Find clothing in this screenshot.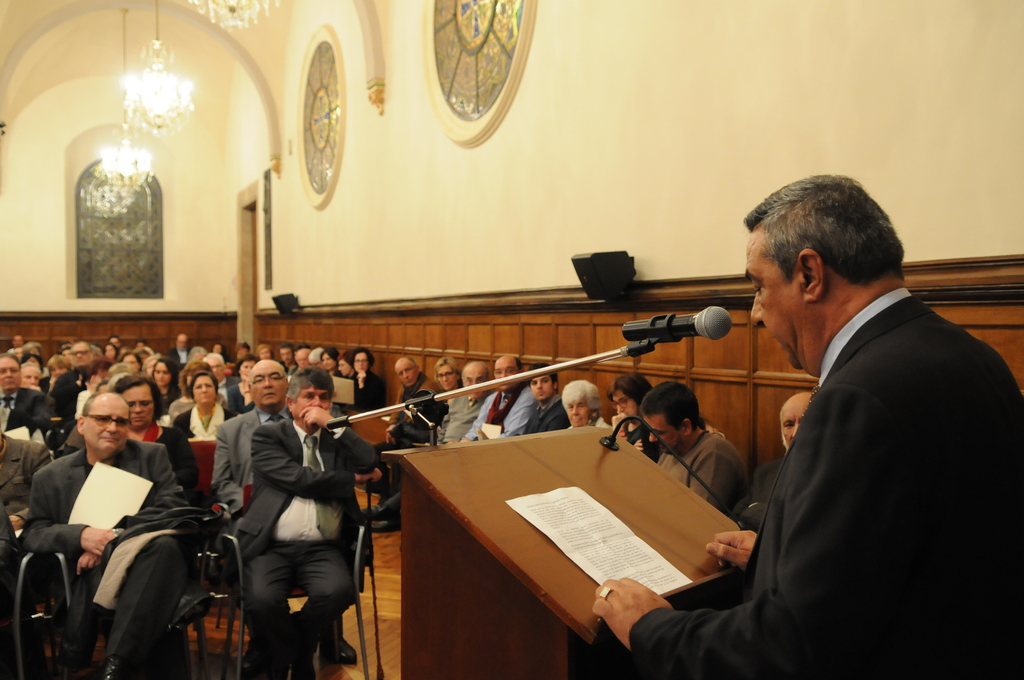
The bounding box for clothing is box(223, 419, 377, 679).
